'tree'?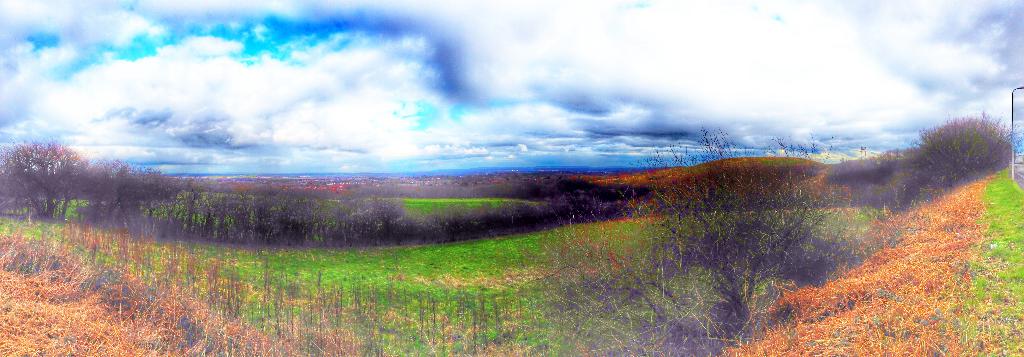
x1=880, y1=115, x2=1020, y2=207
